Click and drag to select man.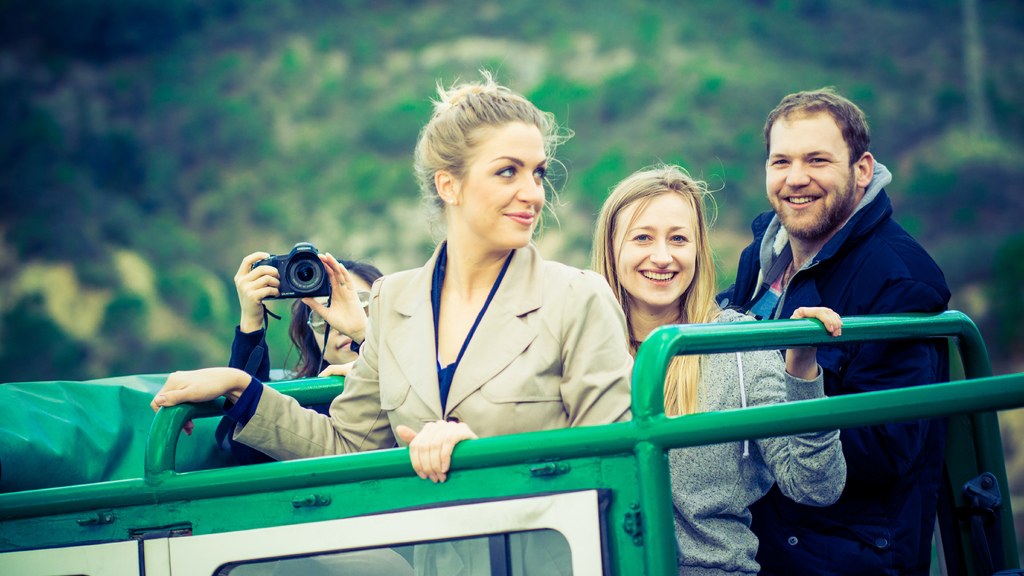
Selection: (712, 76, 958, 575).
